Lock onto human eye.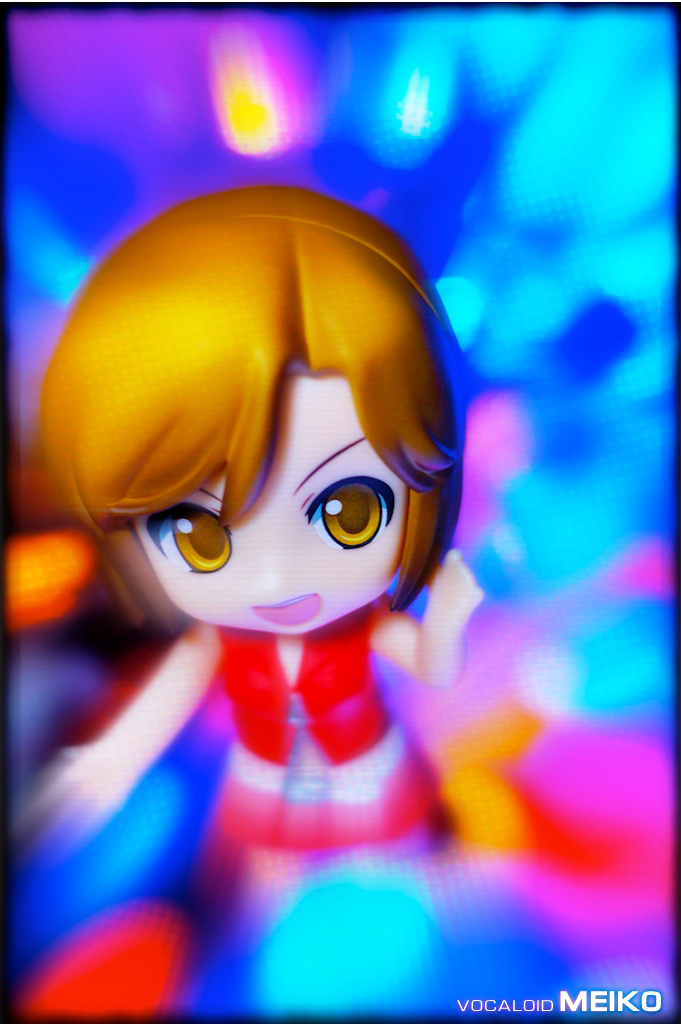
Locked: 299:460:400:557.
